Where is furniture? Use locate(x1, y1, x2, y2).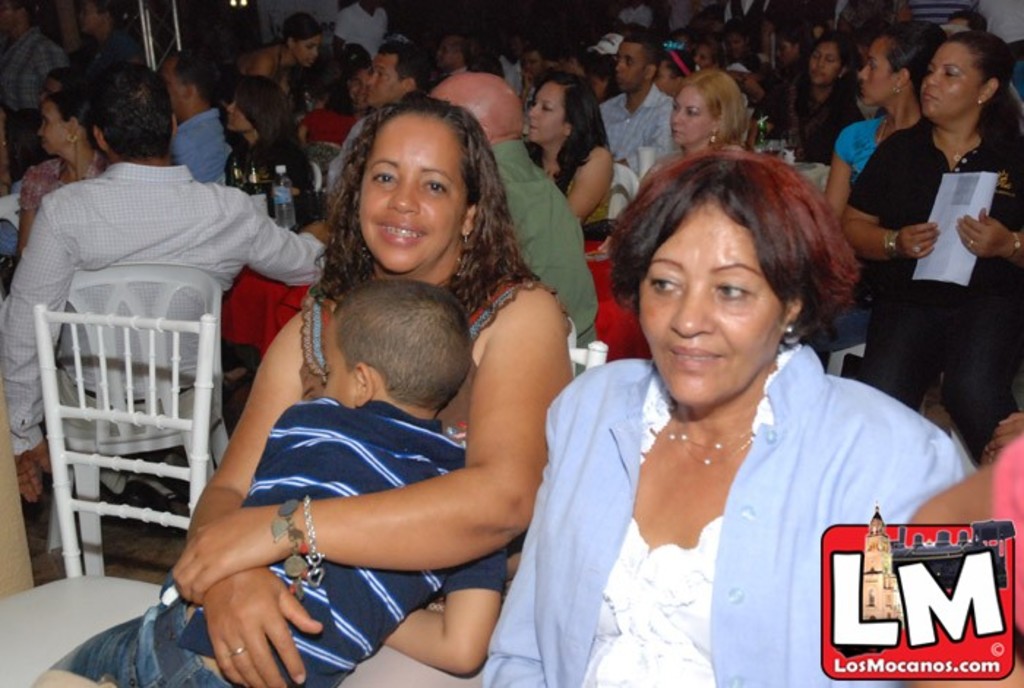
locate(607, 161, 639, 223).
